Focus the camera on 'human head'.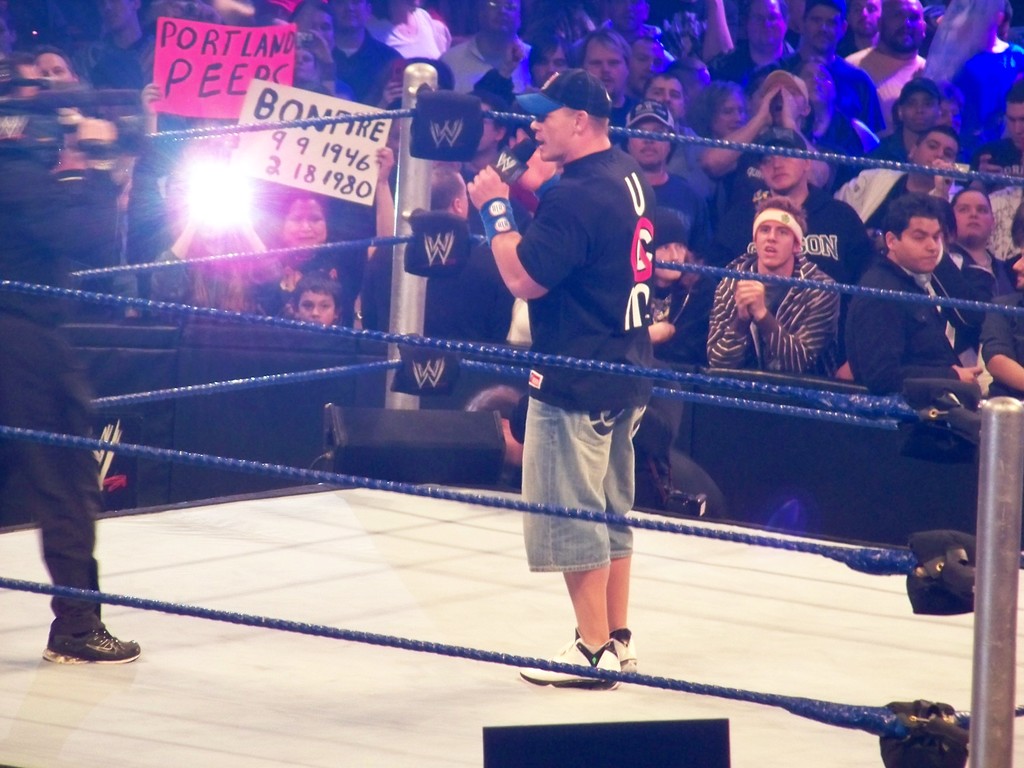
Focus region: x1=278, y1=187, x2=328, y2=249.
